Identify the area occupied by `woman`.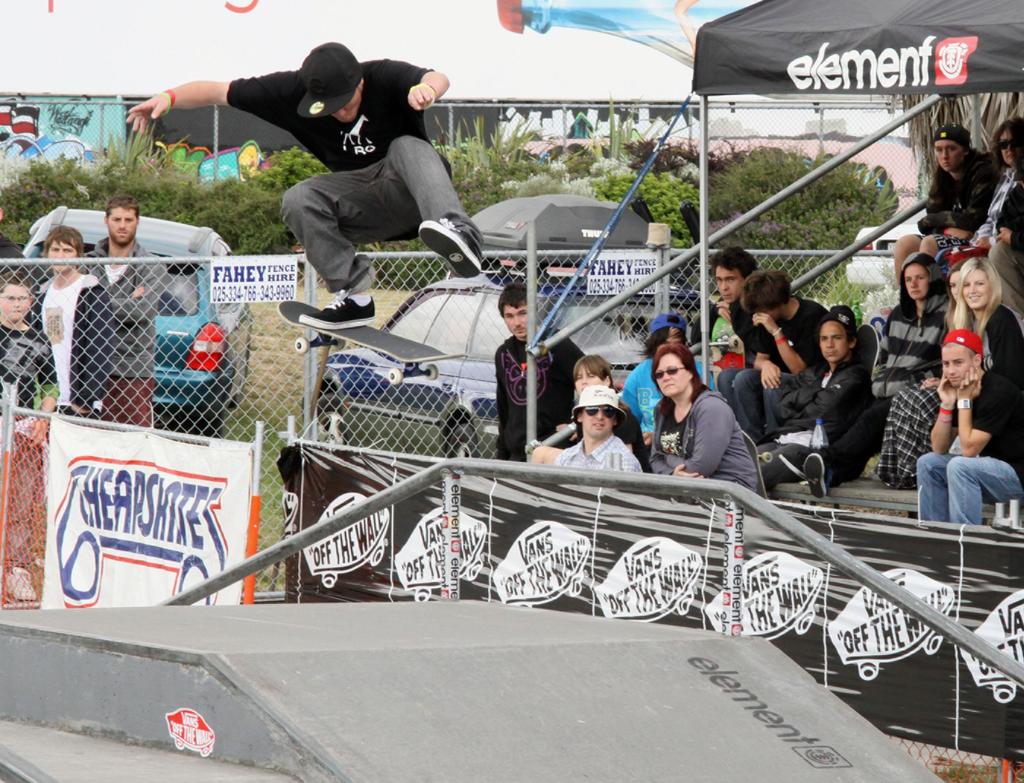
Area: 950, 116, 1023, 303.
